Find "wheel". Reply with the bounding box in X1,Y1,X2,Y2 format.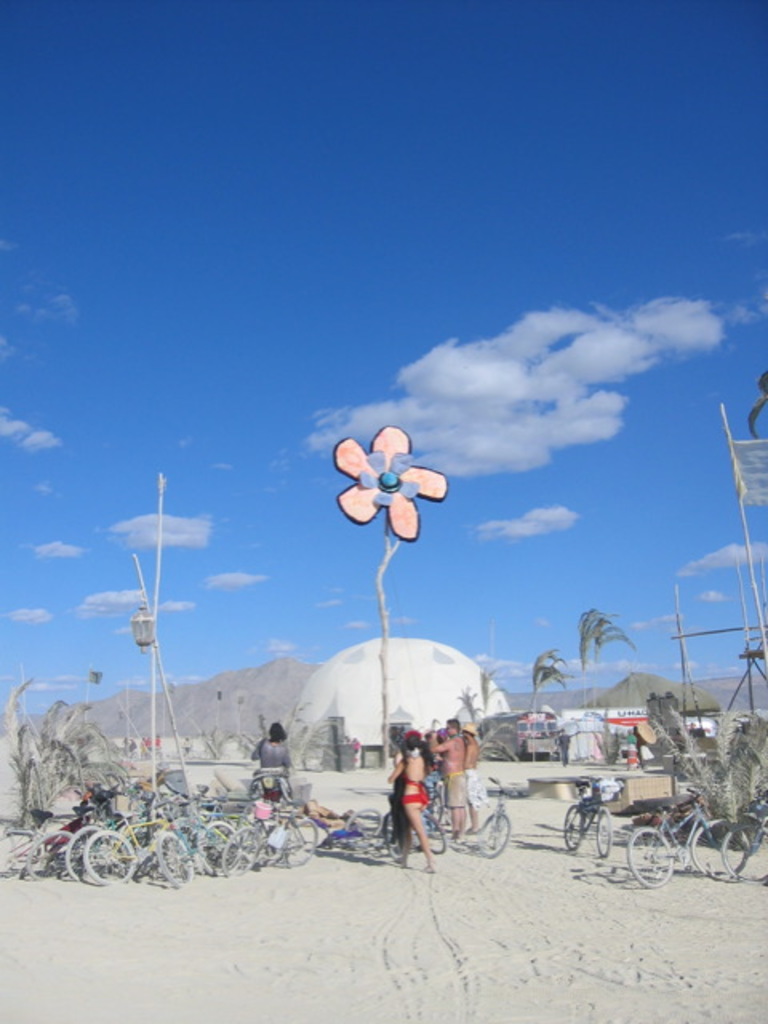
416,808,450,853.
